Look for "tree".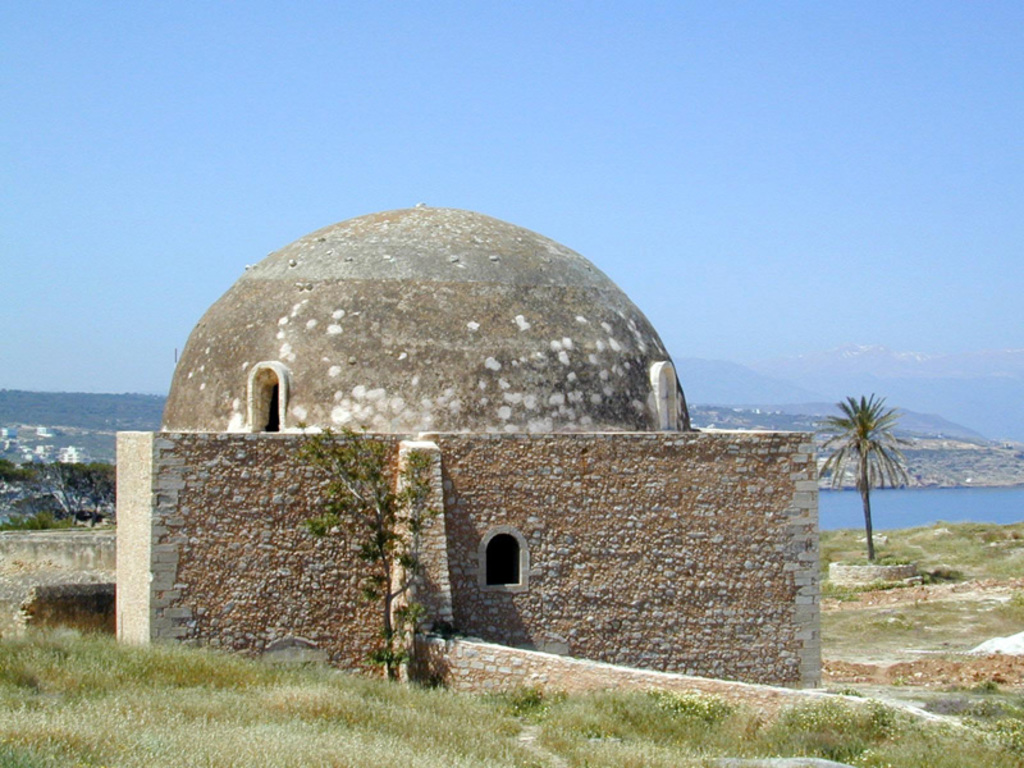
Found: (left=813, top=387, right=913, bottom=564).
